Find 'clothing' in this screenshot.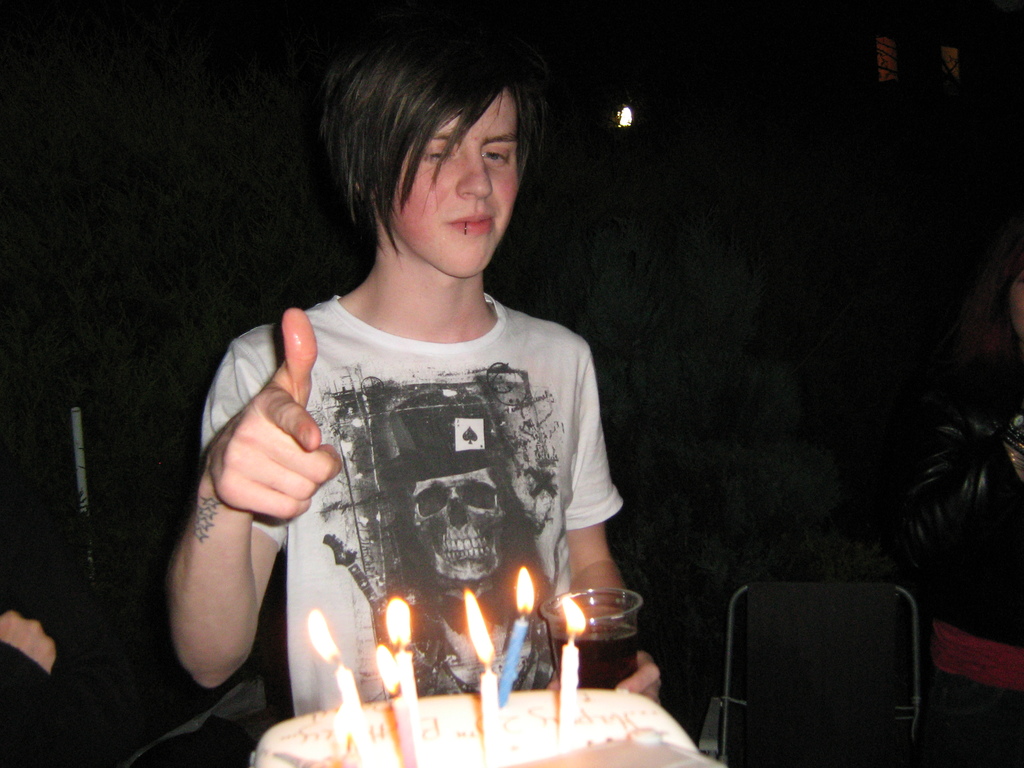
The bounding box for 'clothing' is x1=216 y1=257 x2=625 y2=685.
